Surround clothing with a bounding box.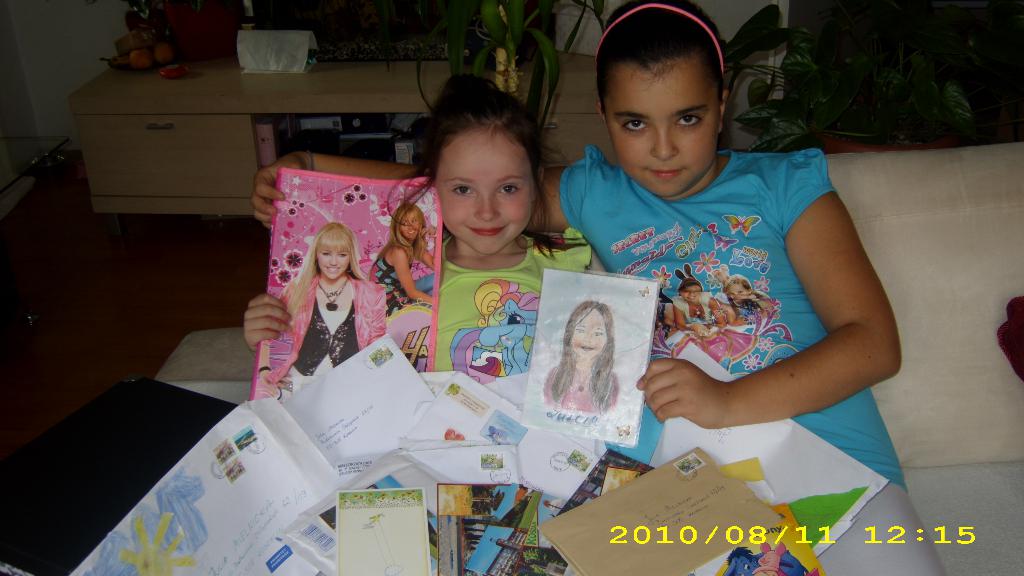
[x1=549, y1=3, x2=911, y2=574].
